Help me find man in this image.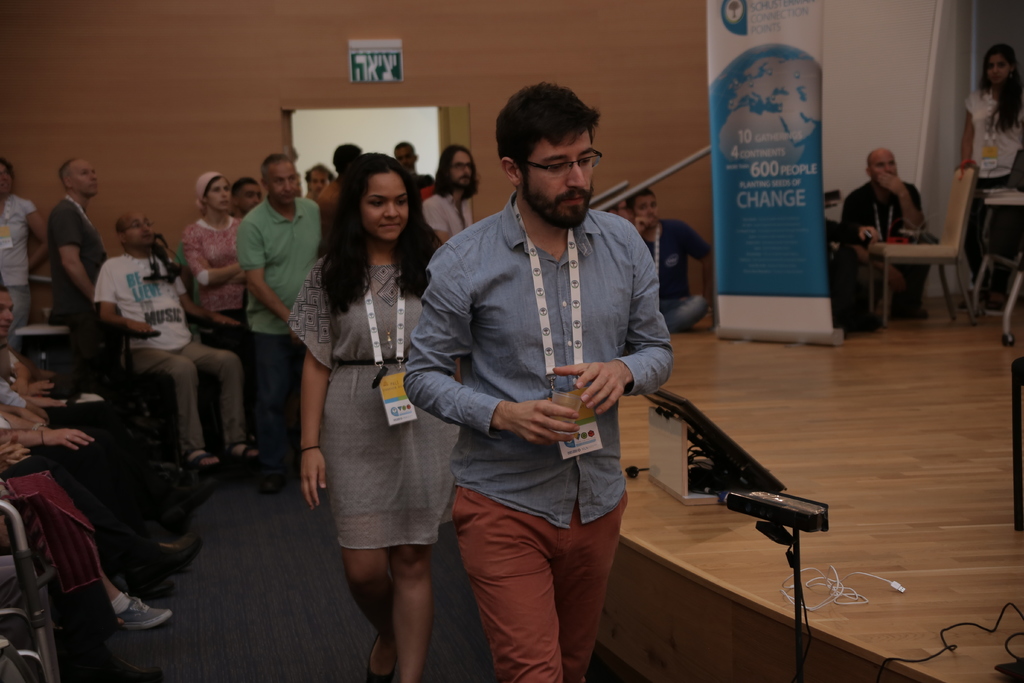
Found it: BBox(627, 190, 715, 329).
